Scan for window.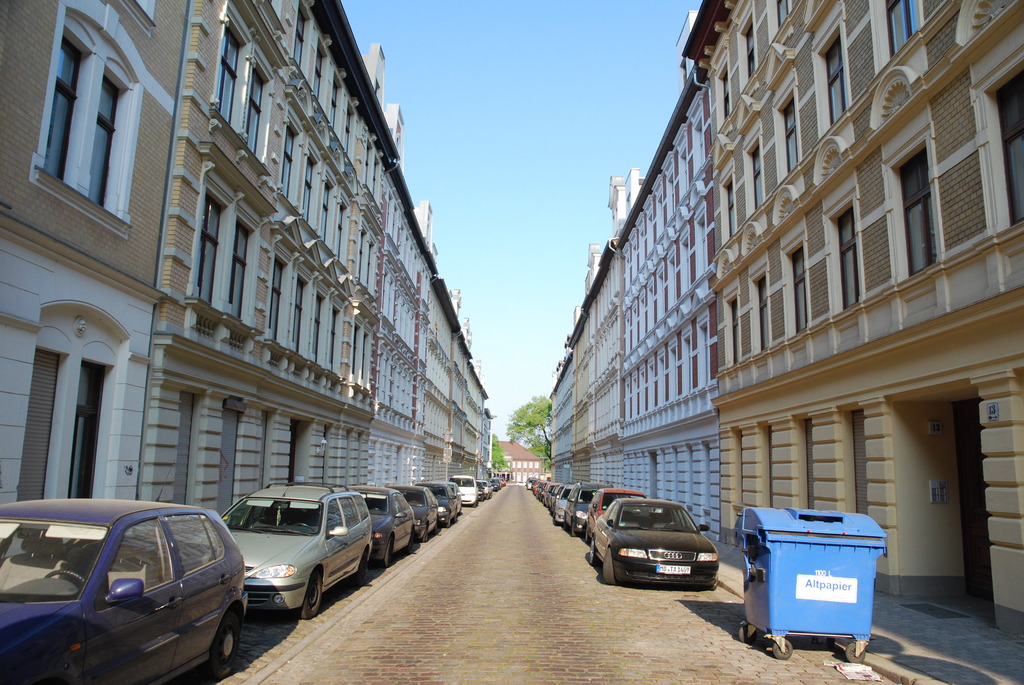
Scan result: l=727, t=294, r=740, b=369.
